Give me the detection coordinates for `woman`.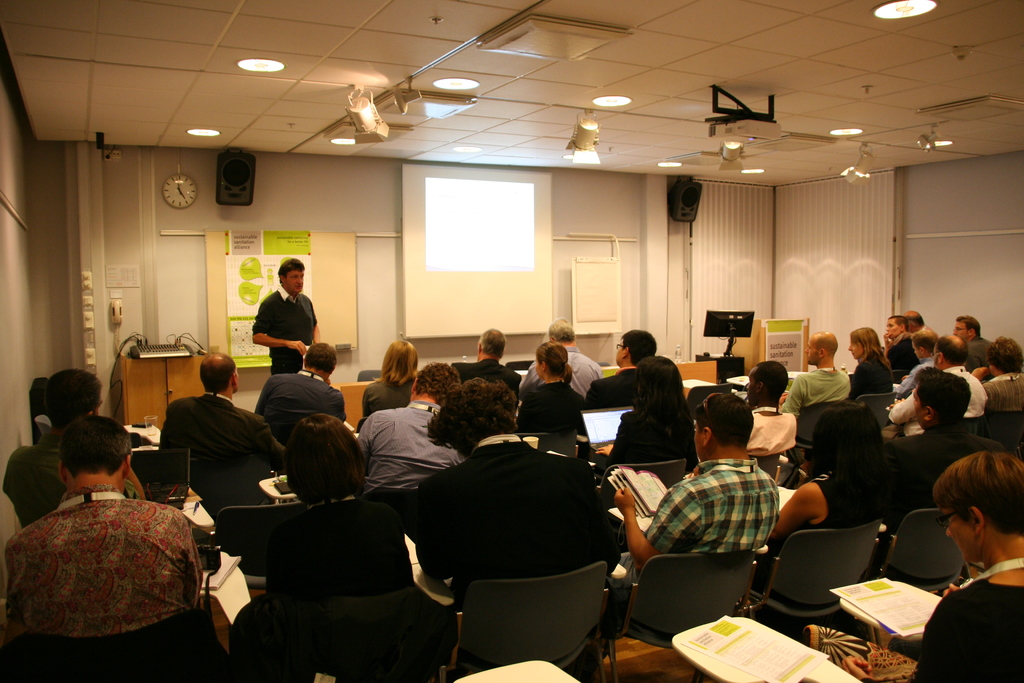
detection(972, 335, 1023, 414).
